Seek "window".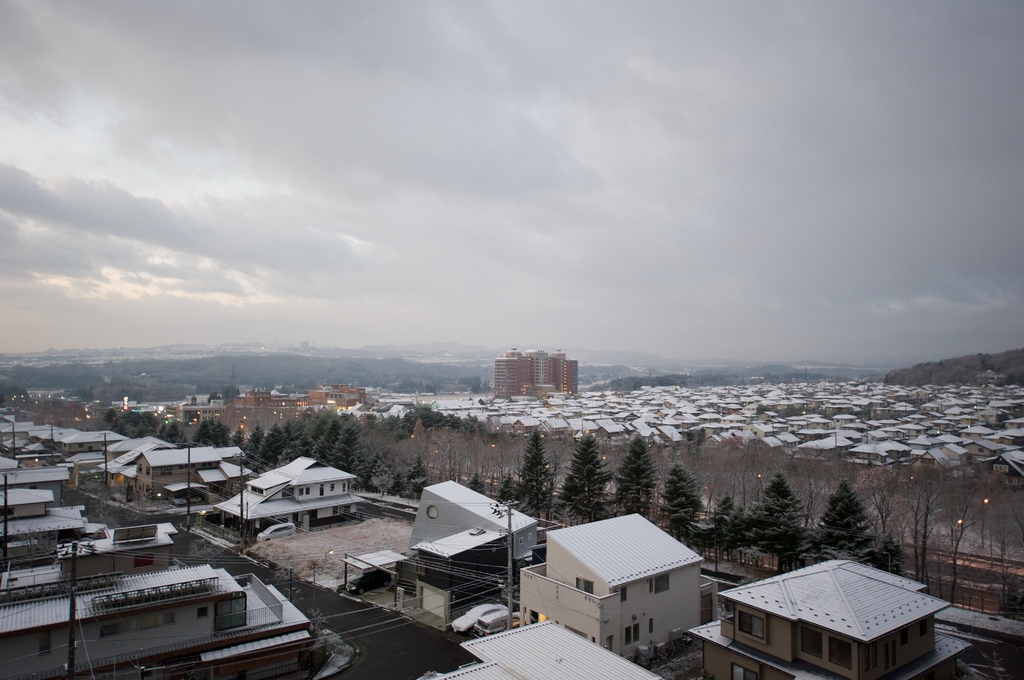
300,489,301,491.
